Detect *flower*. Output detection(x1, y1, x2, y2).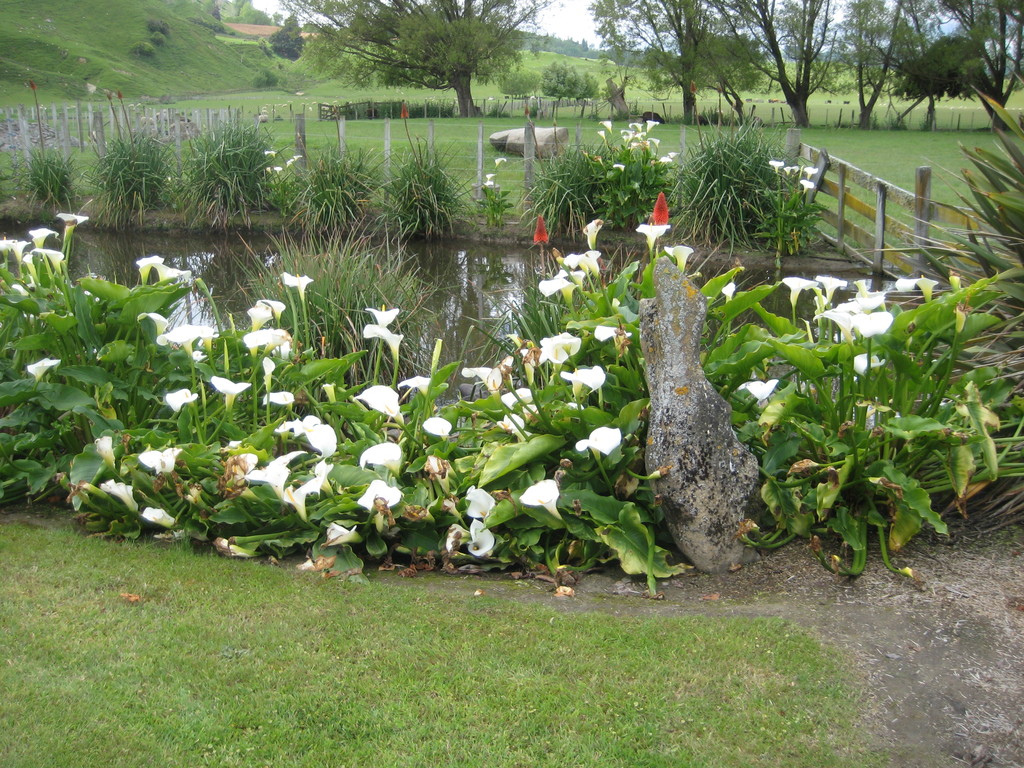
detection(234, 450, 260, 479).
